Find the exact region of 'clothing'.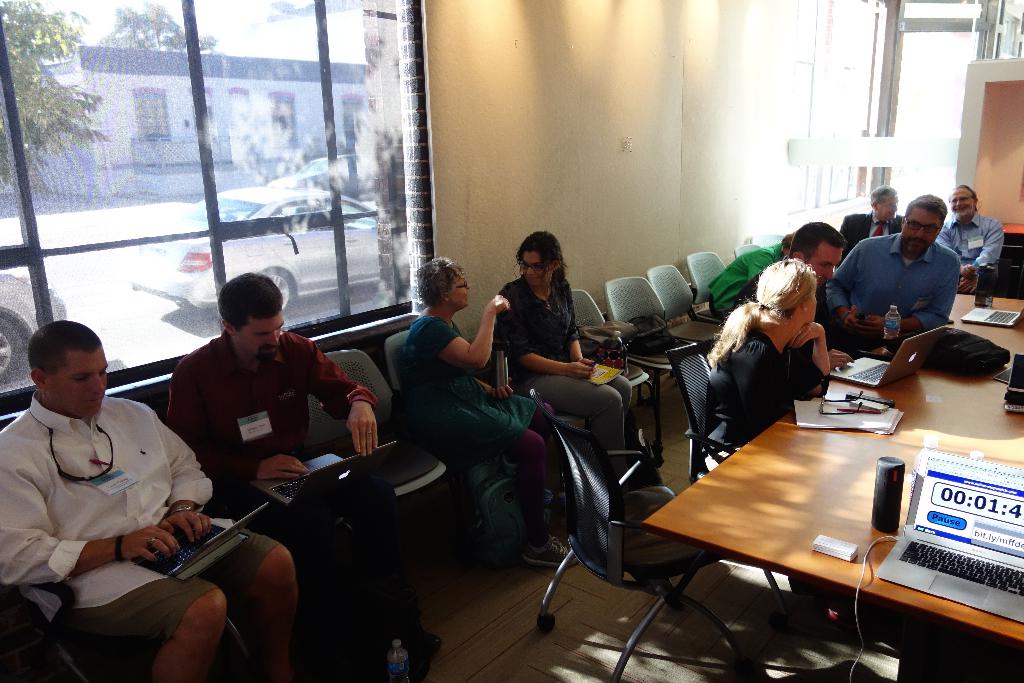
Exact region: <region>735, 268, 847, 356</region>.
